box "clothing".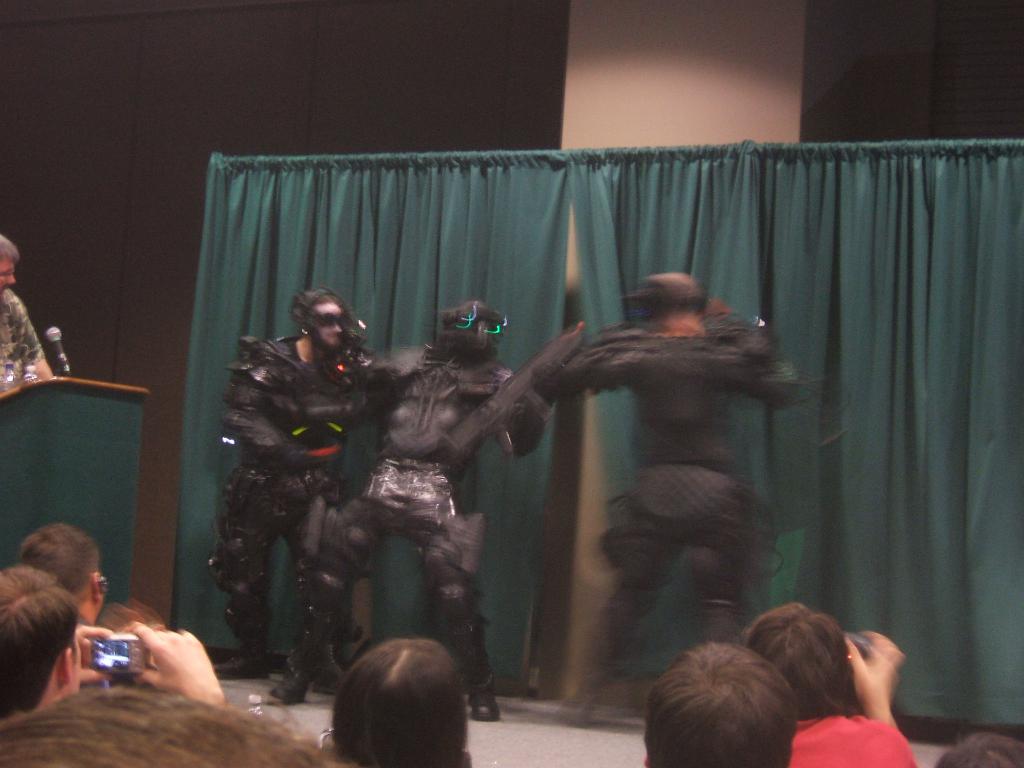
<box>788,715,915,767</box>.
